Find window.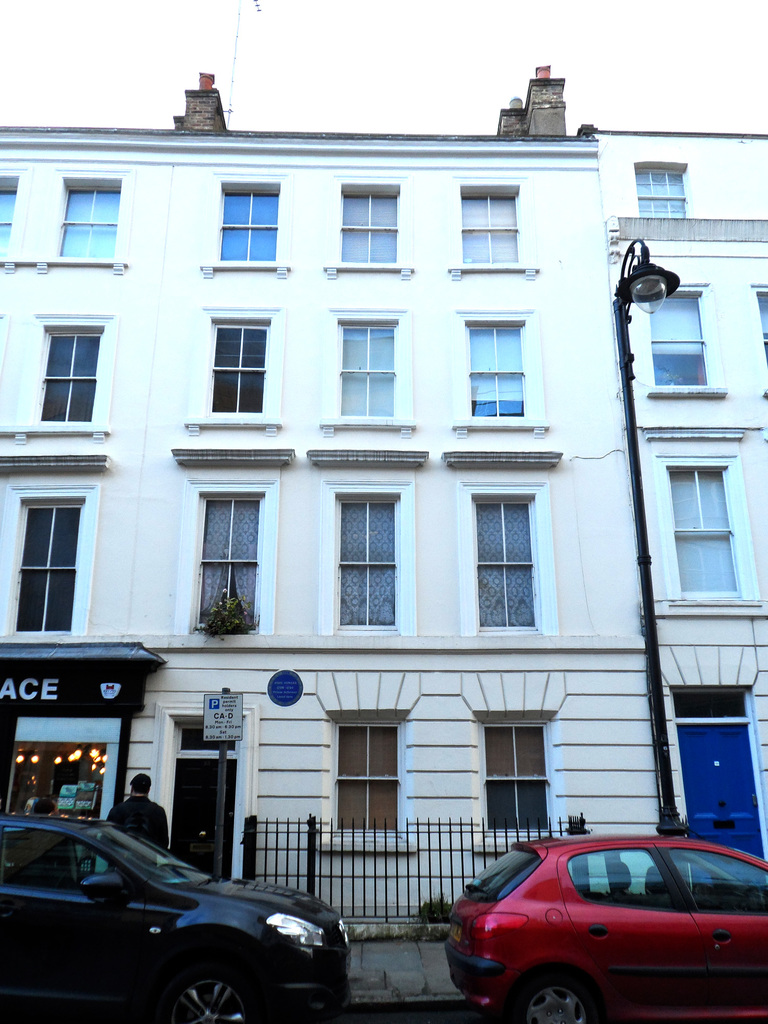
bbox(198, 173, 293, 279).
